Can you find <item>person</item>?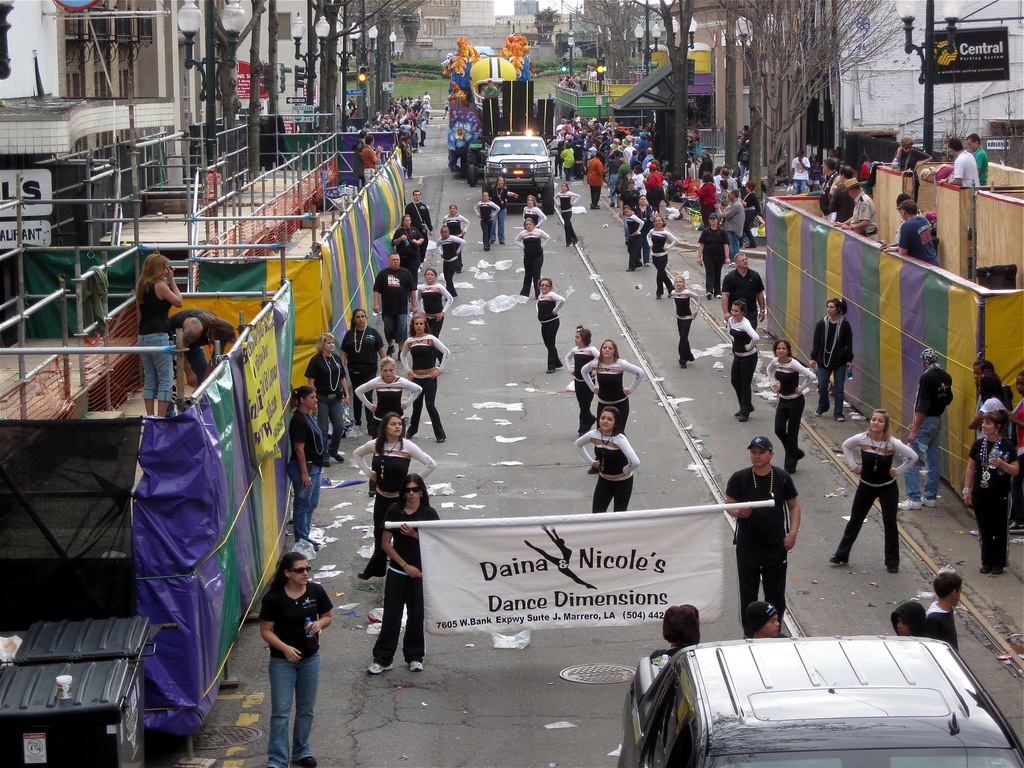
Yes, bounding box: crop(959, 397, 1021, 572).
